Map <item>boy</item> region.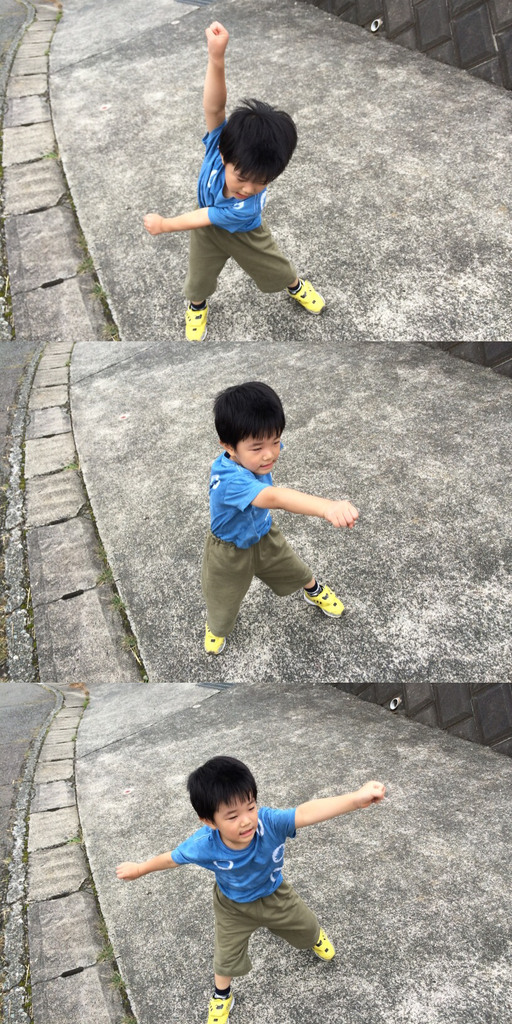
Mapped to locate(202, 381, 361, 657).
